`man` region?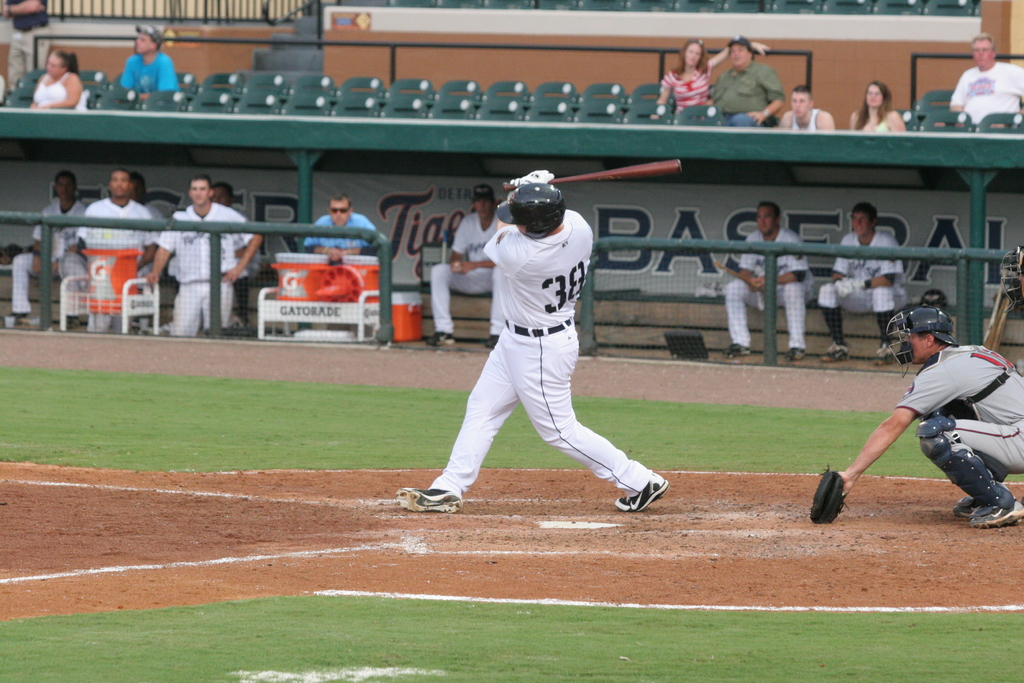
678/33/781/124
